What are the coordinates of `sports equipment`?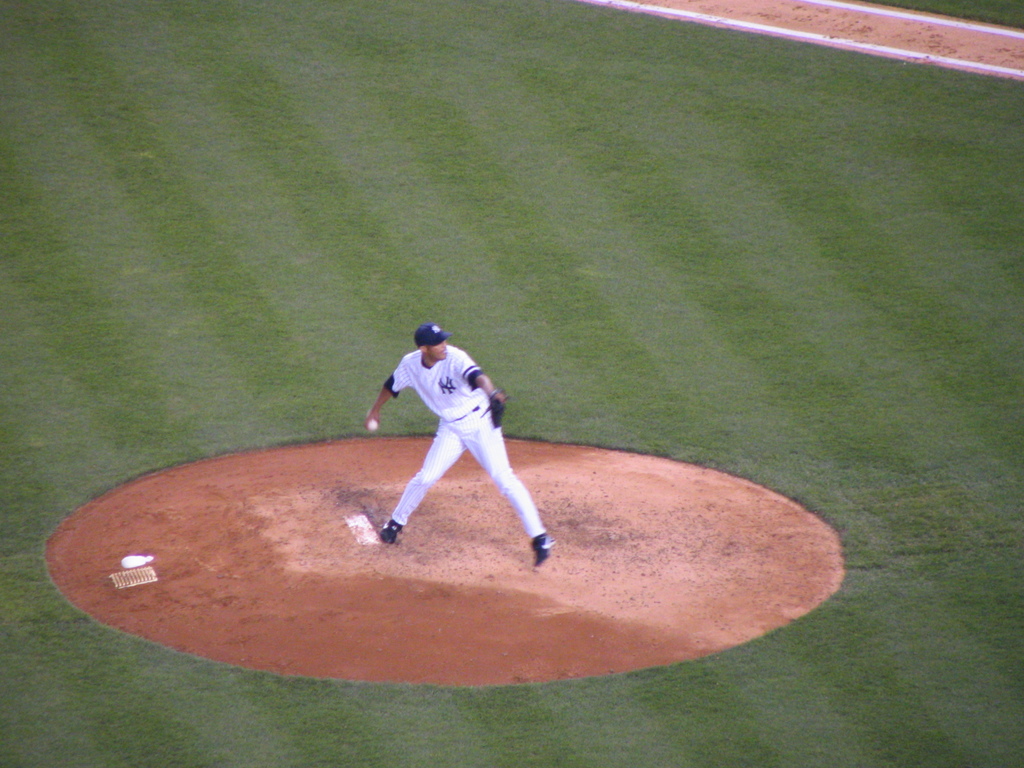
region(489, 398, 509, 428).
